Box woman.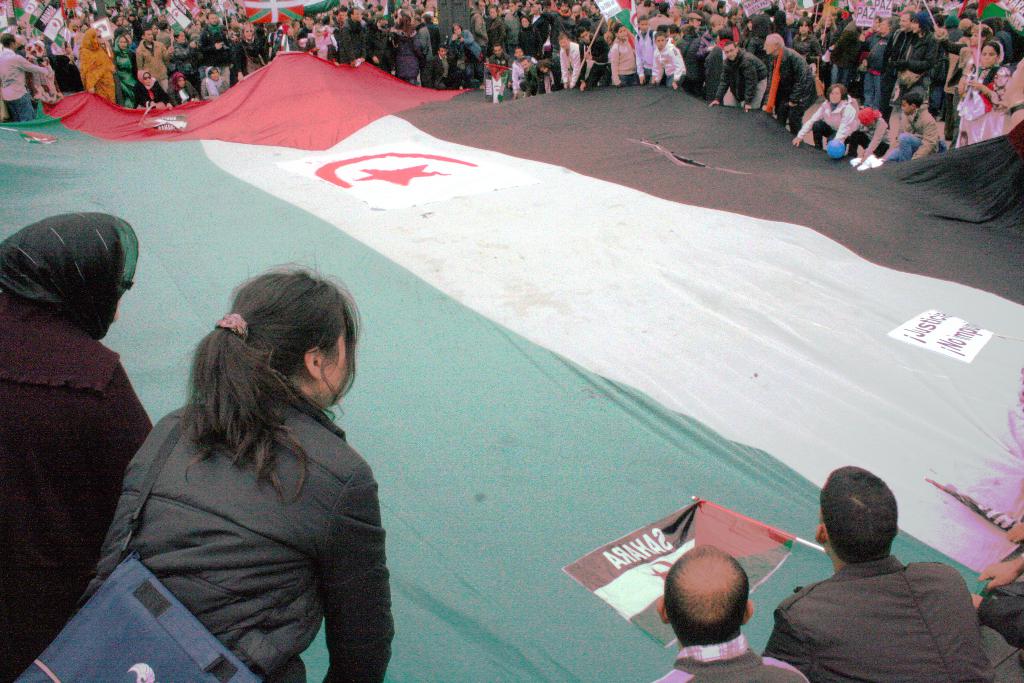
{"x1": 74, "y1": 260, "x2": 390, "y2": 682}.
